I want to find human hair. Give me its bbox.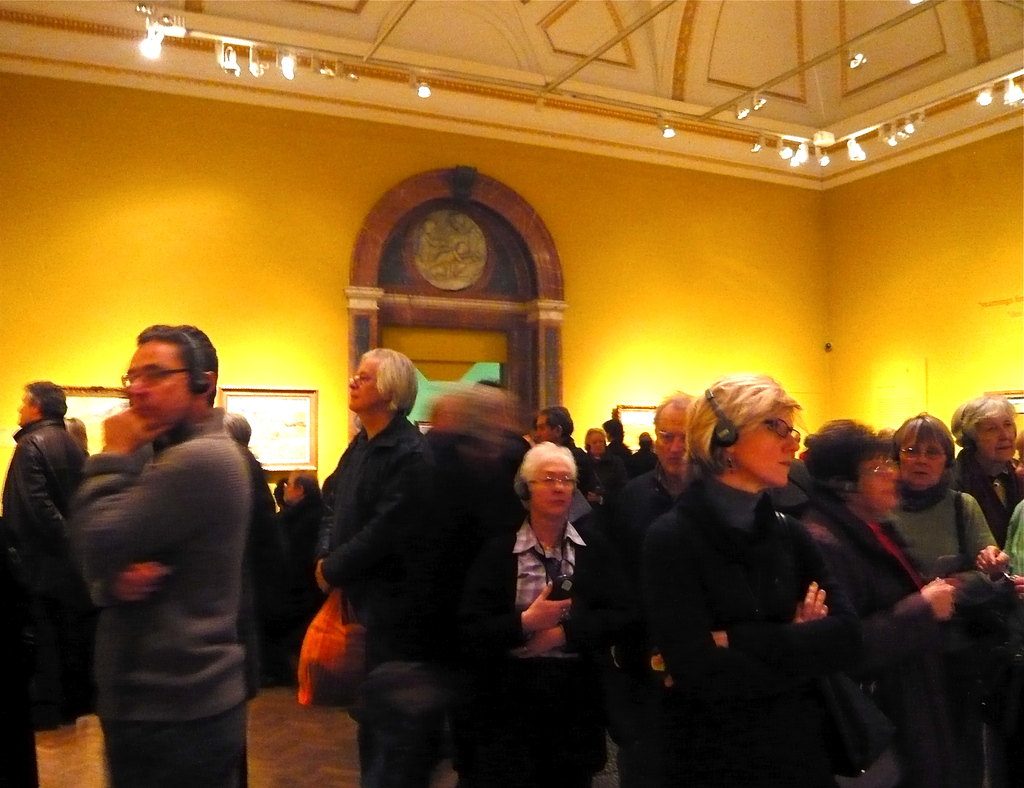
[left=136, top=323, right=220, bottom=407].
